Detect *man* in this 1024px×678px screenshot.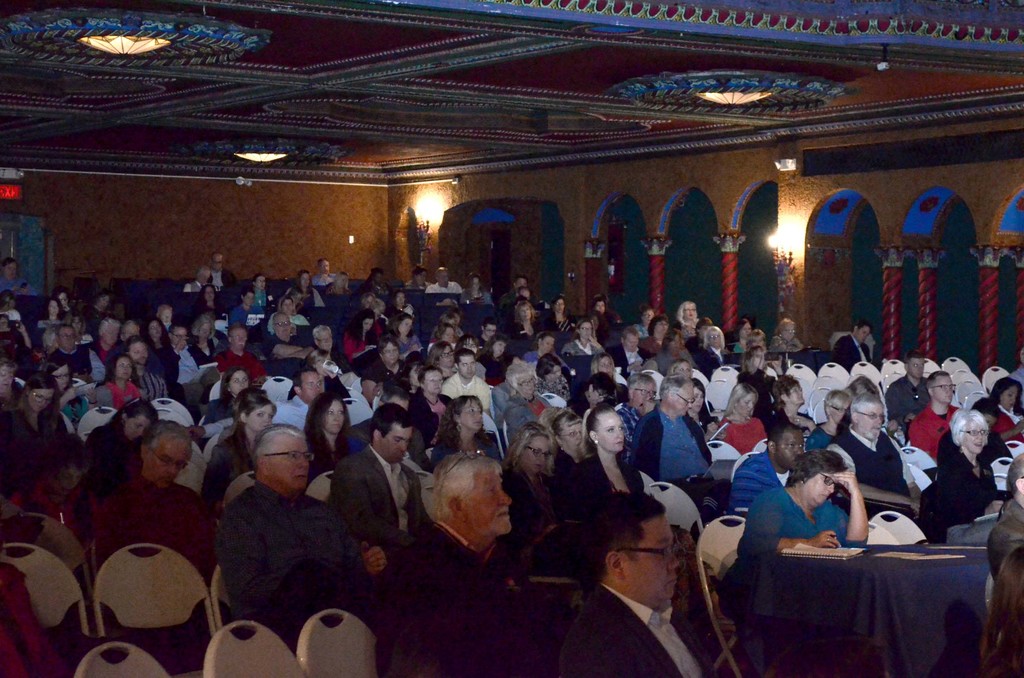
Detection: BBox(612, 323, 648, 376).
